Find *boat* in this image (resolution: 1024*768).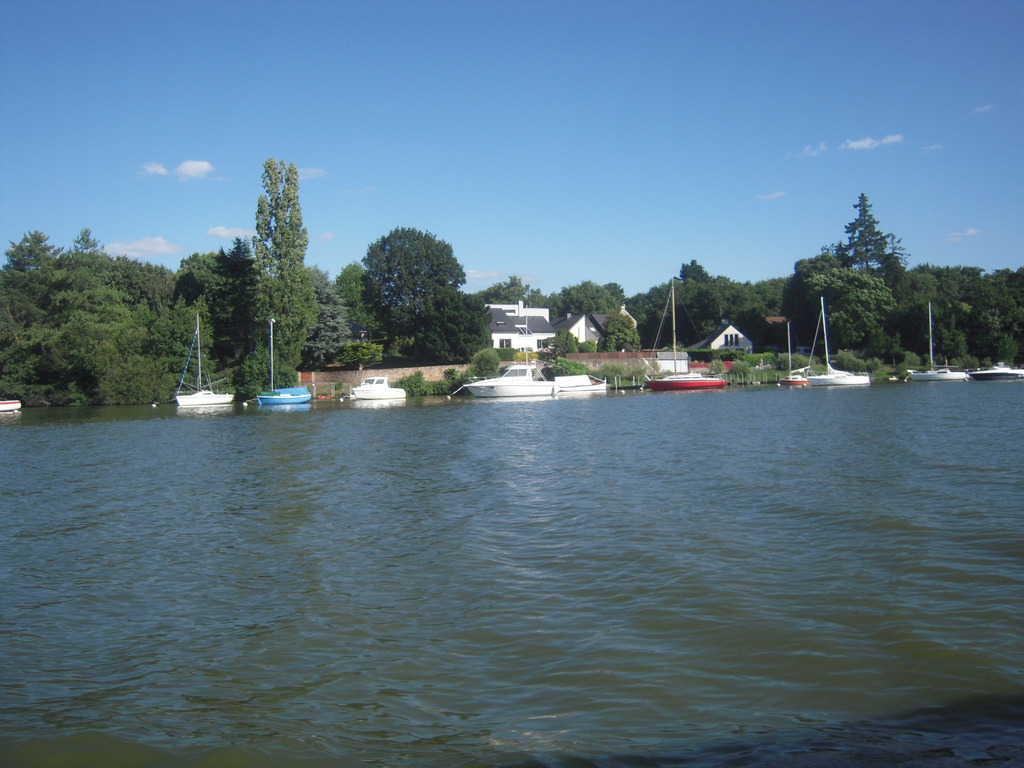
641:283:726:392.
